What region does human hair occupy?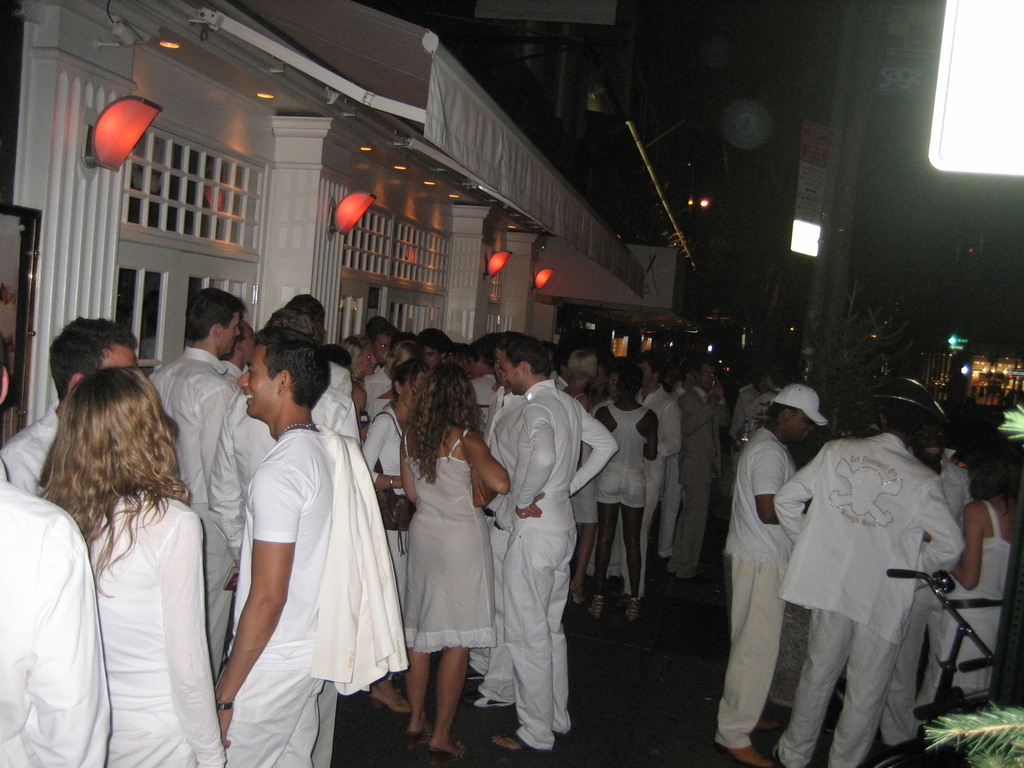
[left=969, top=452, right=1017, bottom=512].
